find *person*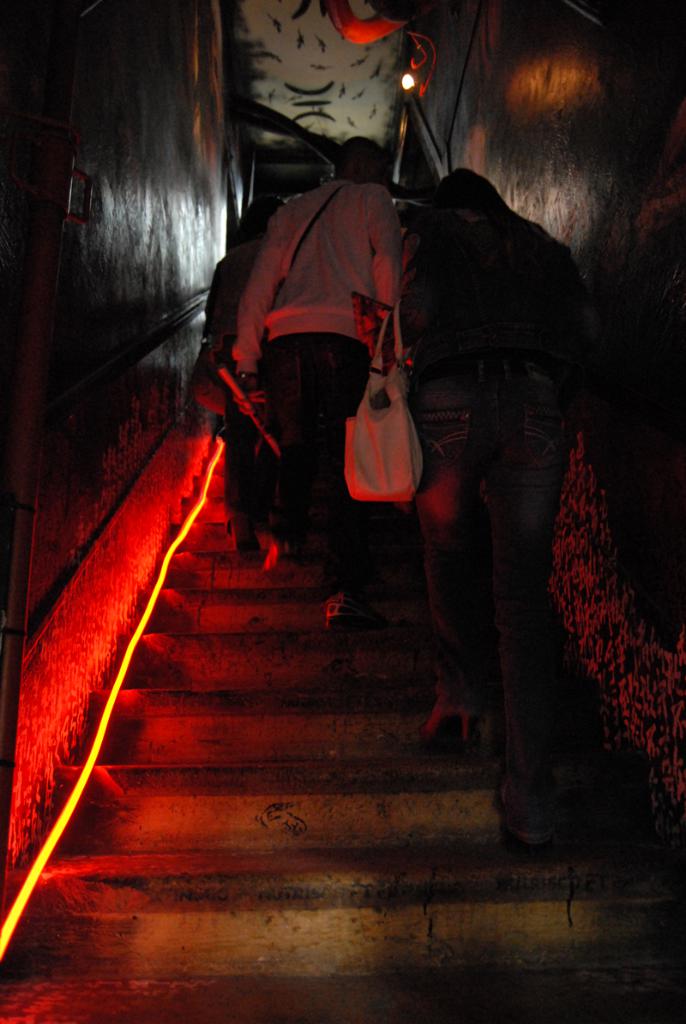
rect(227, 131, 406, 626)
